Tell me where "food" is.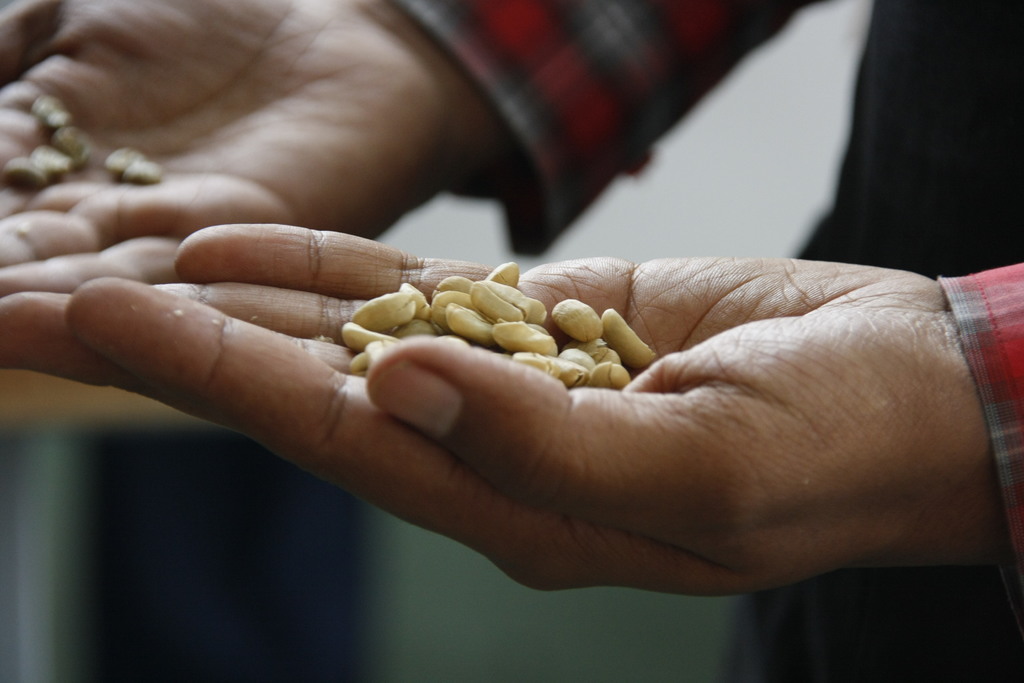
"food" is at Rect(343, 258, 652, 384).
